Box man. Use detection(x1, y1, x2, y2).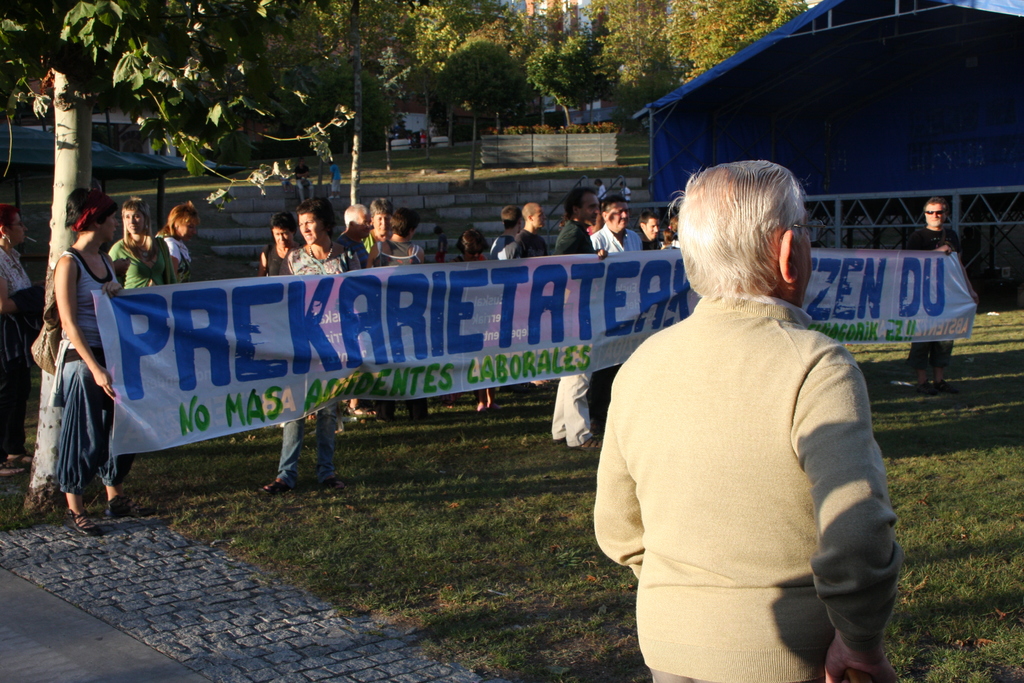
detection(637, 210, 661, 252).
